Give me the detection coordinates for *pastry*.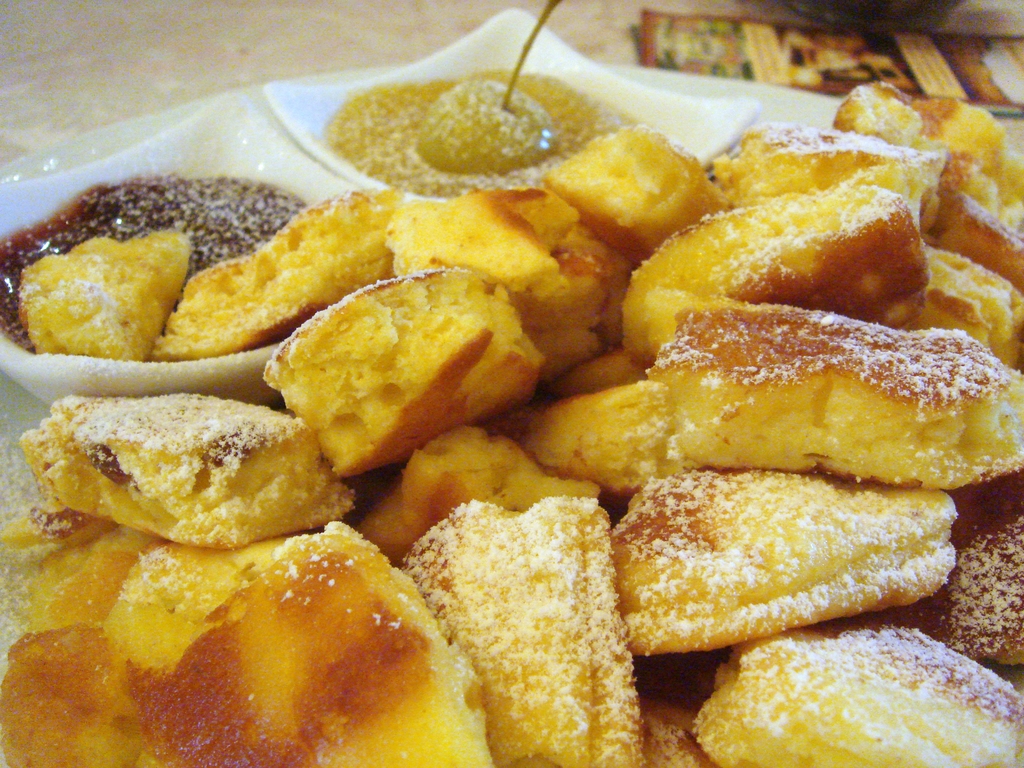
23/384/358/552.
